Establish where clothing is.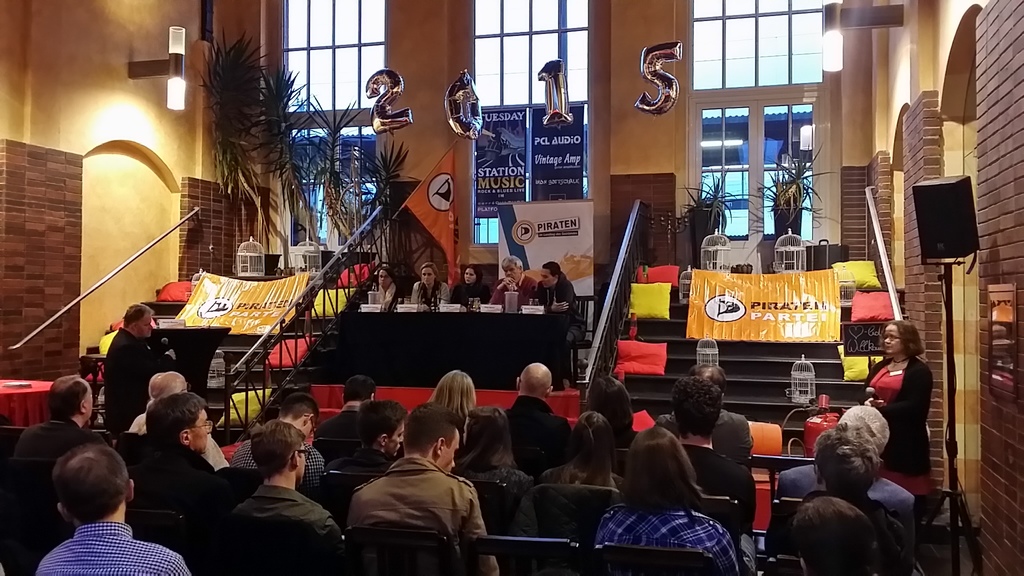
Established at (678,443,755,538).
